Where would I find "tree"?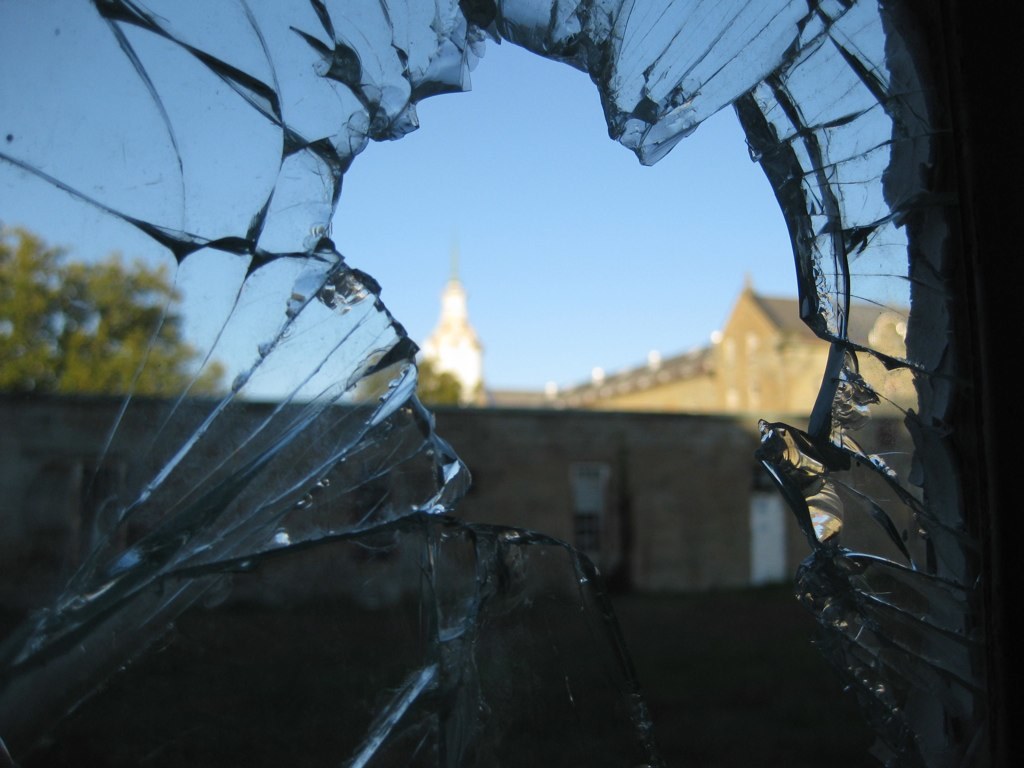
At 364 349 459 401.
